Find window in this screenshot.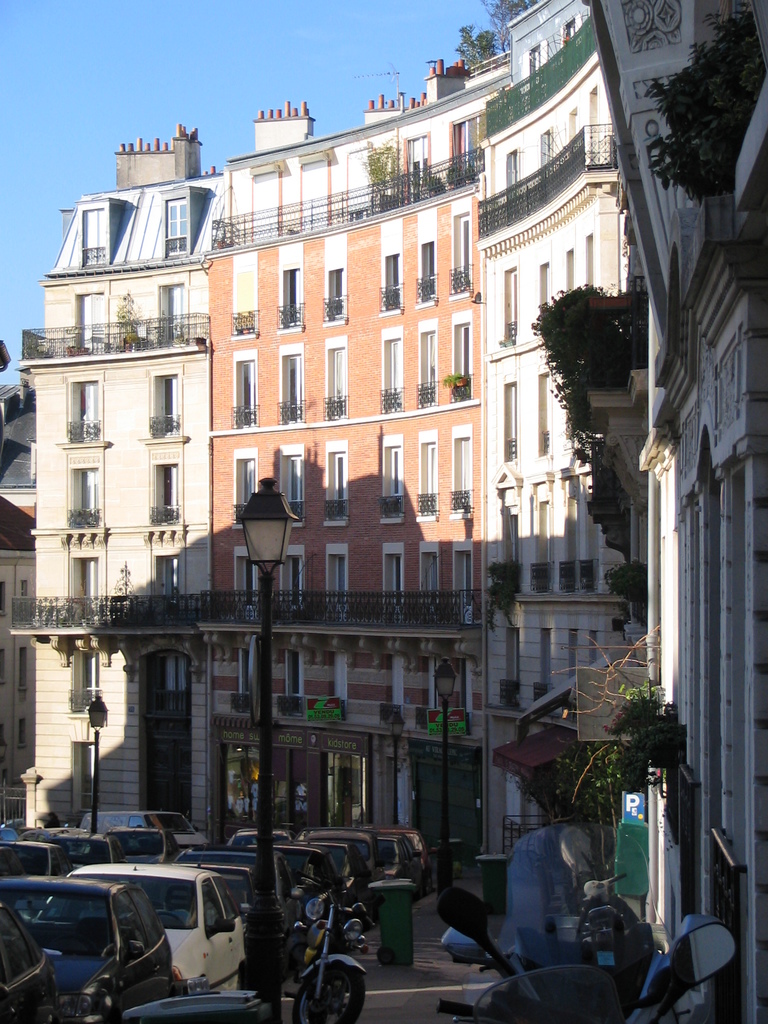
The bounding box for window is {"x1": 424, "y1": 548, "x2": 441, "y2": 615}.
